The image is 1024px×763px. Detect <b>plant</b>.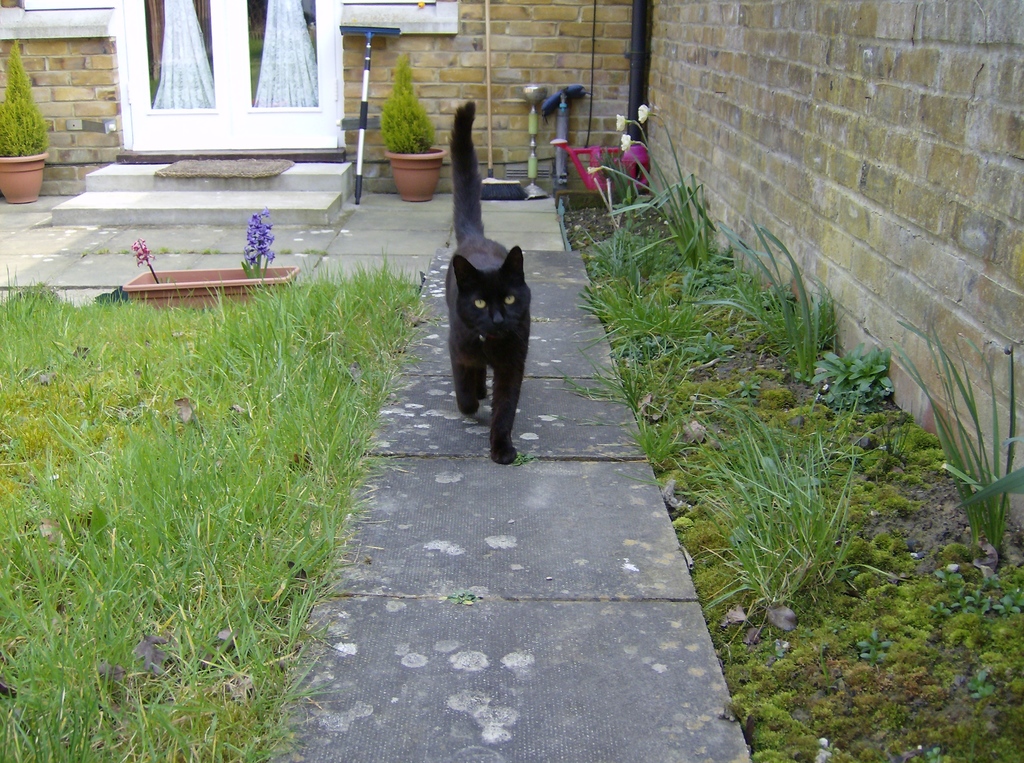
Detection: 900/310/1023/563.
